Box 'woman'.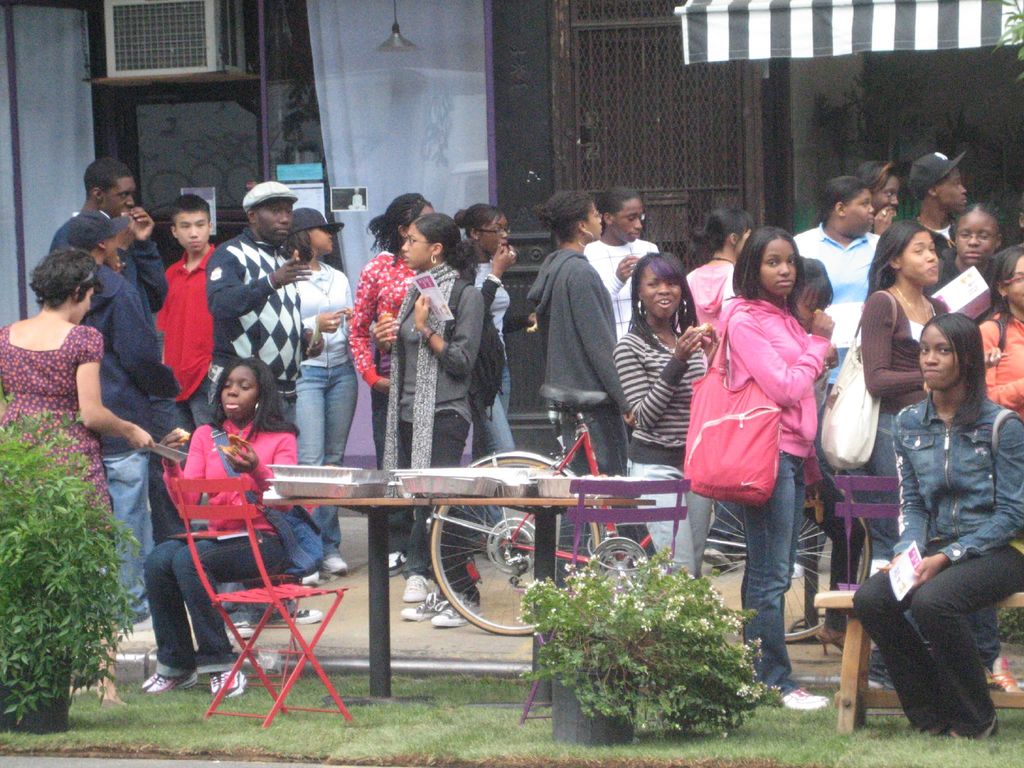
[922, 198, 1006, 319].
